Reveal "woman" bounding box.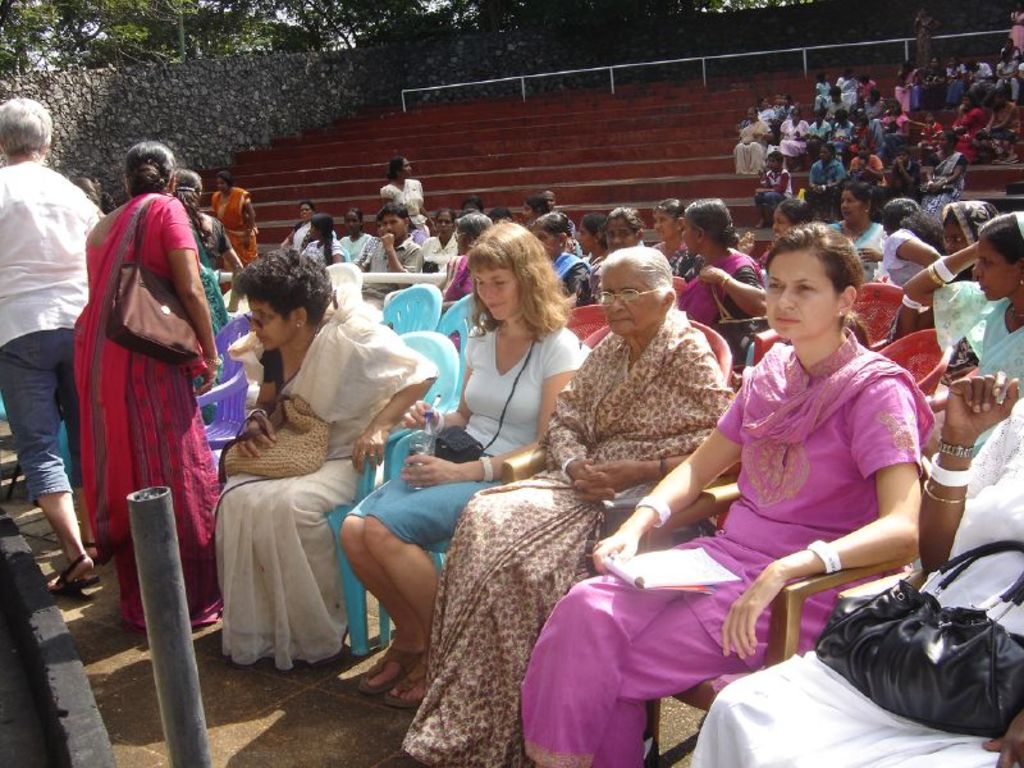
Revealed: <bbox>397, 243, 739, 767</bbox>.
